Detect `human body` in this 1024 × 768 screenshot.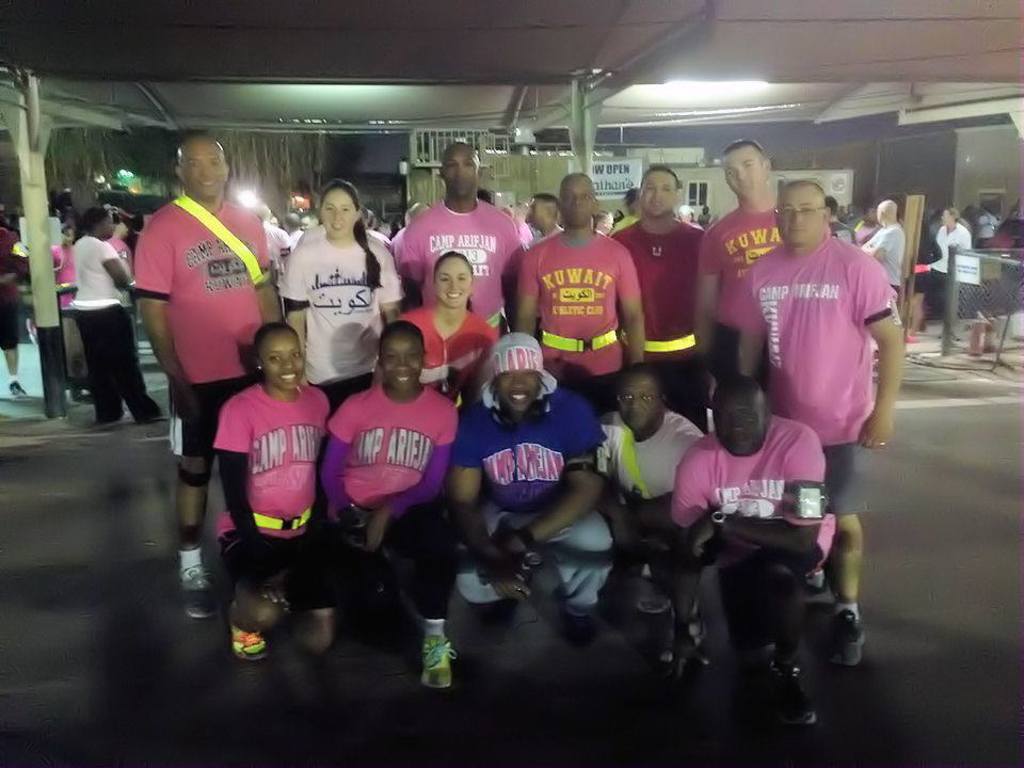
Detection: [left=143, top=197, right=276, bottom=612].
